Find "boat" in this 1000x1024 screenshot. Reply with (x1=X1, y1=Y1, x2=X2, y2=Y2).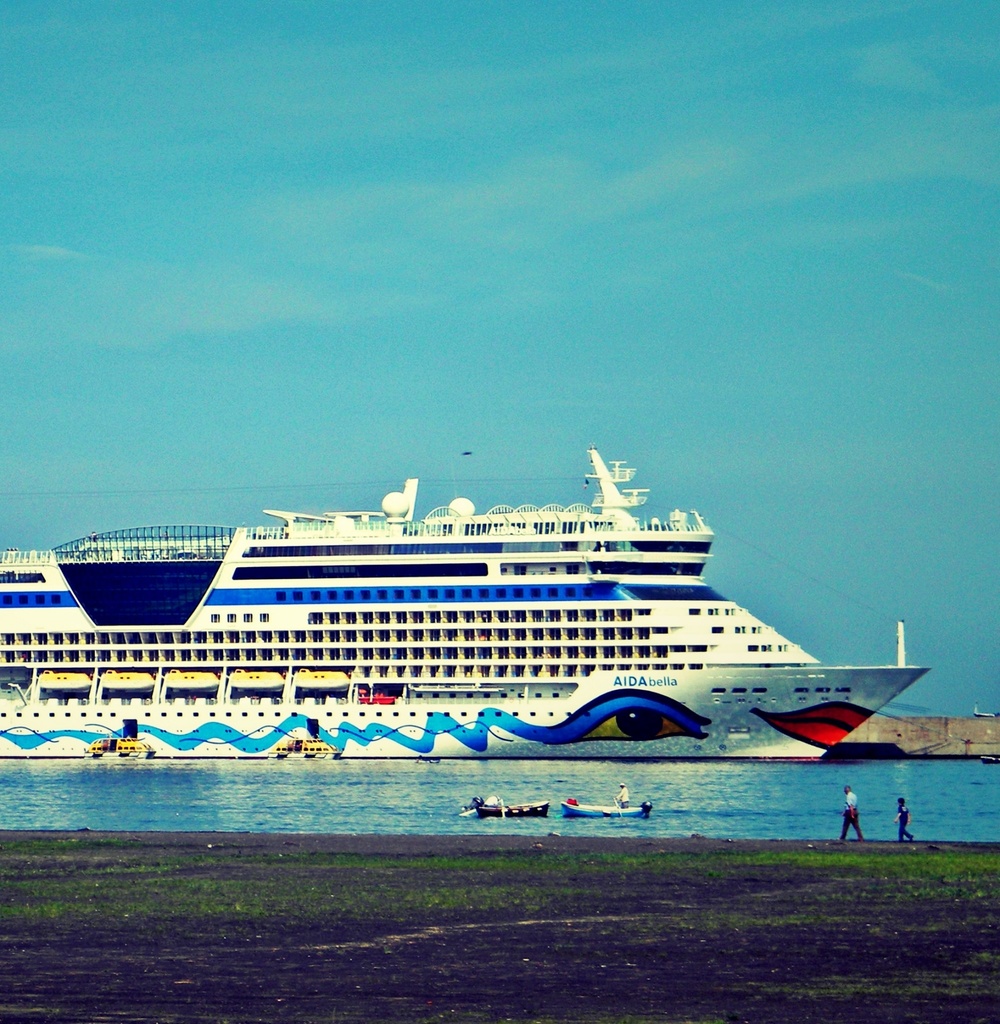
(x1=39, y1=454, x2=948, y2=778).
